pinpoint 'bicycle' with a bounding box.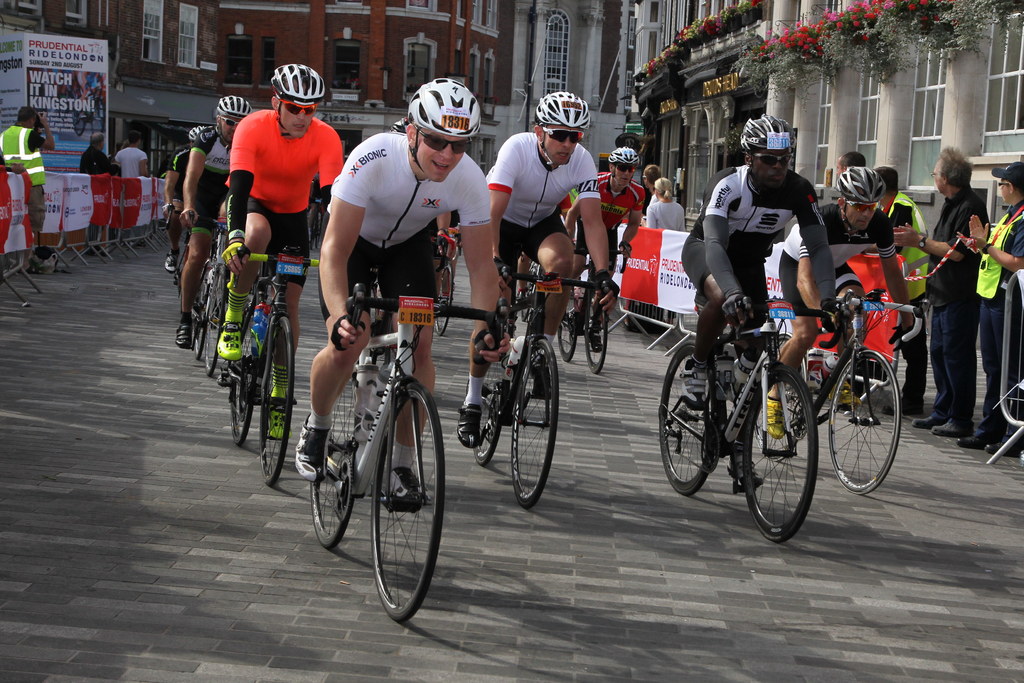
x1=304 y1=287 x2=455 y2=625.
